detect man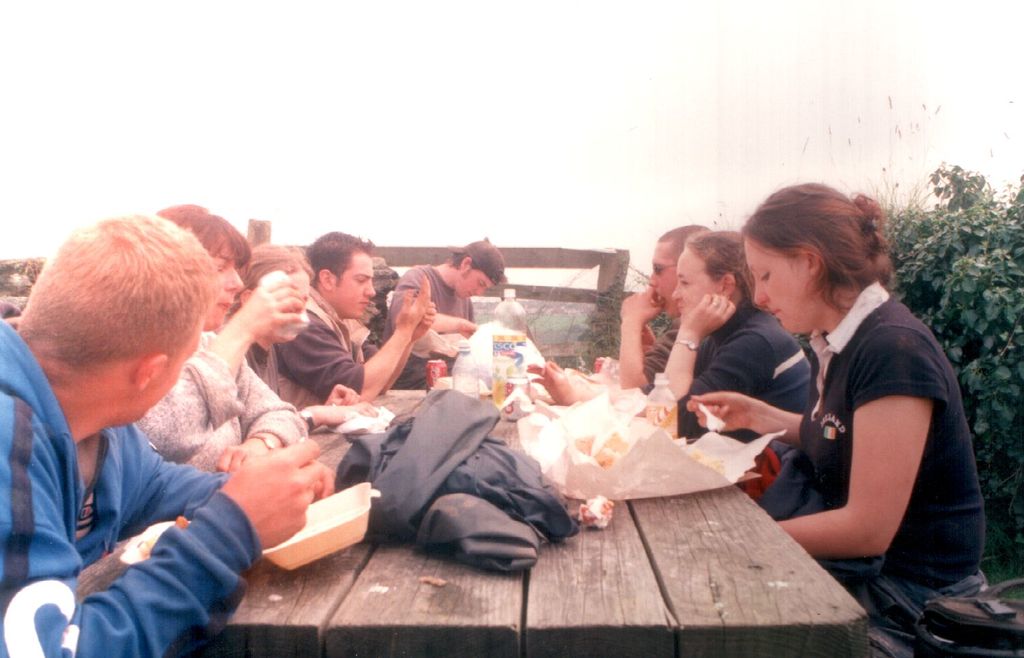
region(619, 225, 709, 385)
